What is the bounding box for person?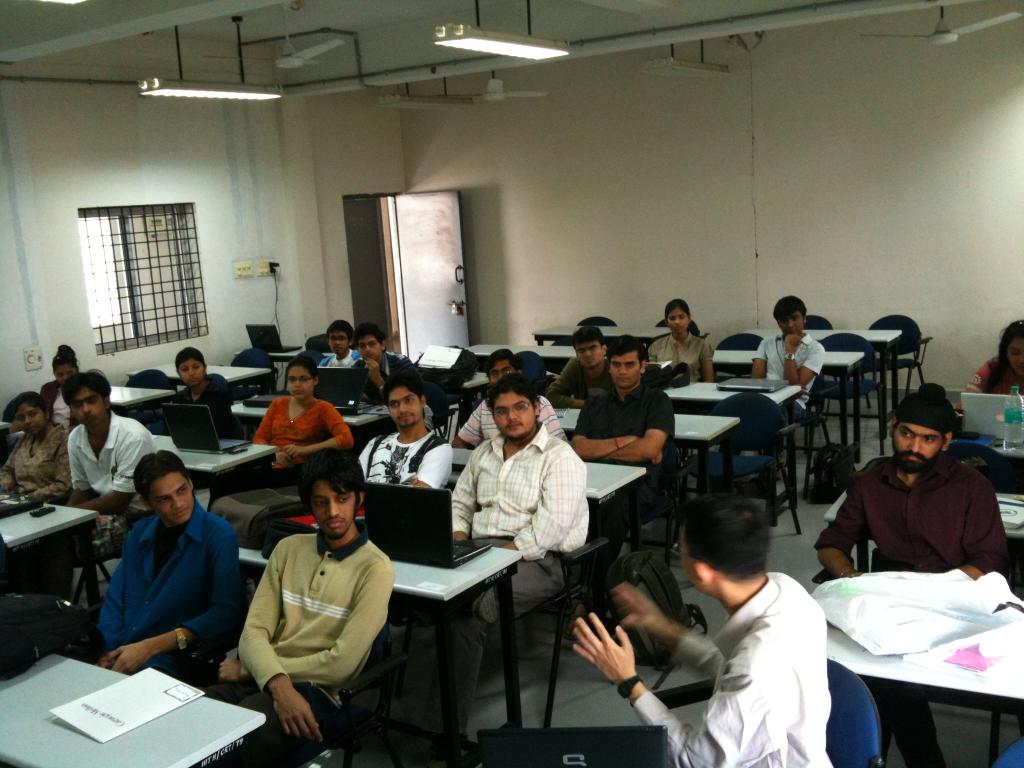
detection(566, 328, 611, 400).
